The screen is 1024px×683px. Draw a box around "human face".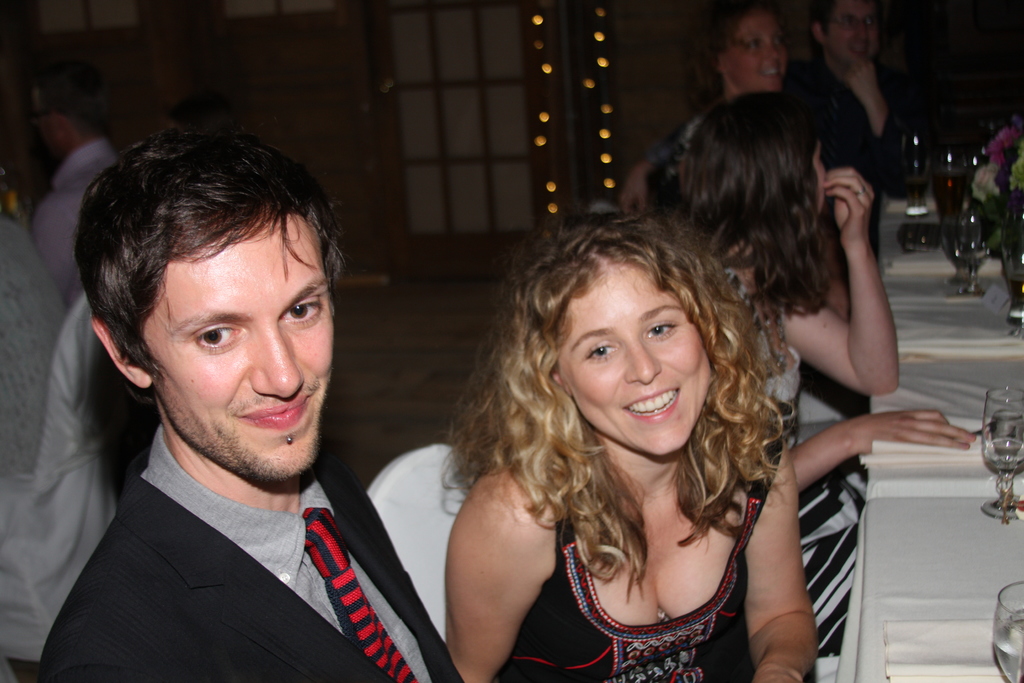
(left=826, top=0, right=876, bottom=69).
